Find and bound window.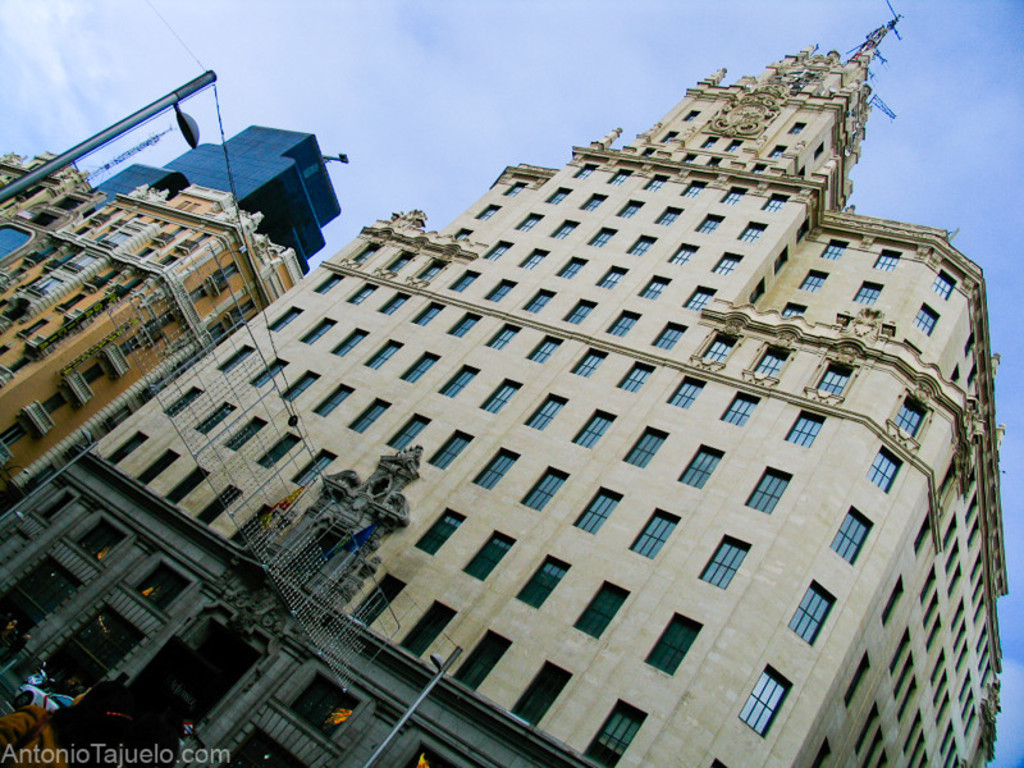
Bound: region(849, 276, 884, 308).
